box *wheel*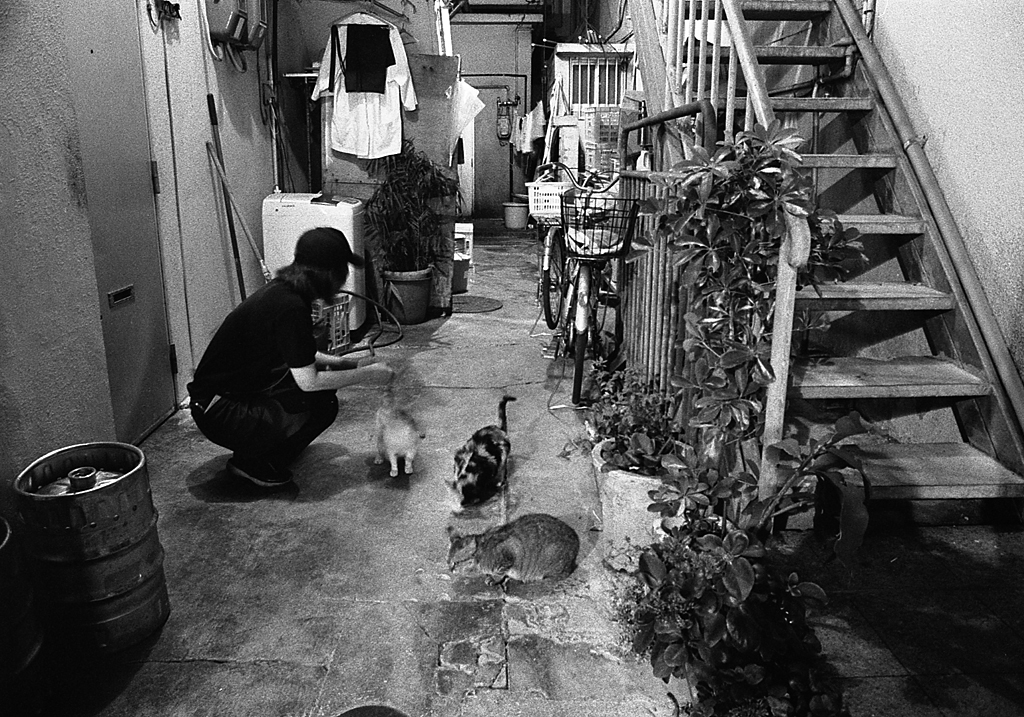
crop(545, 233, 566, 326)
